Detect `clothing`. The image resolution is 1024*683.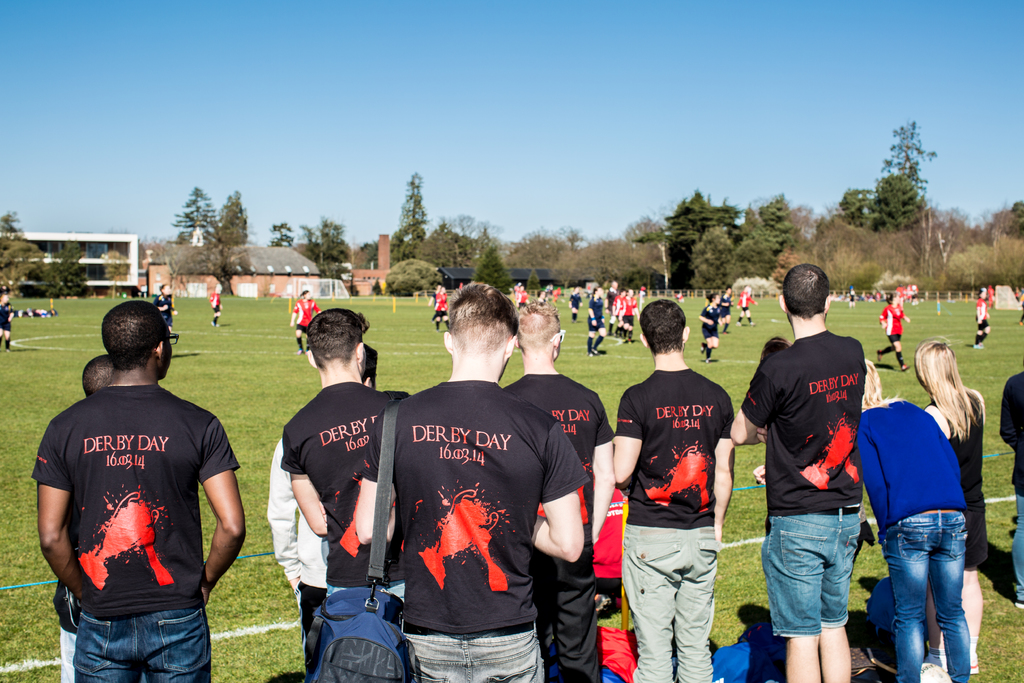
rect(575, 315, 577, 317).
